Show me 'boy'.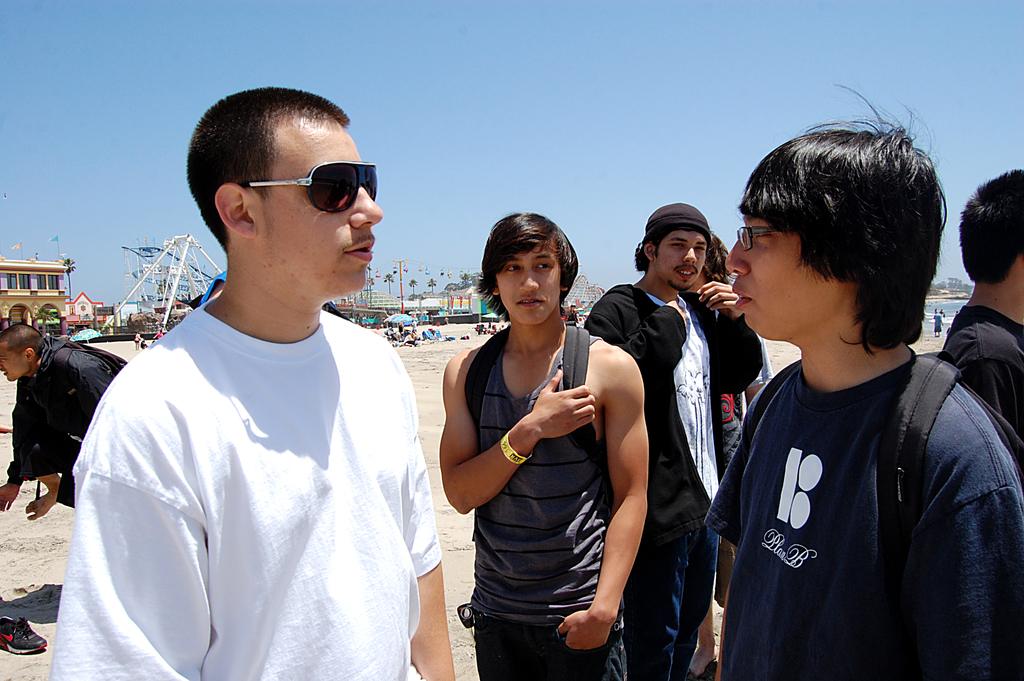
'boy' is here: [x1=438, y1=208, x2=648, y2=680].
